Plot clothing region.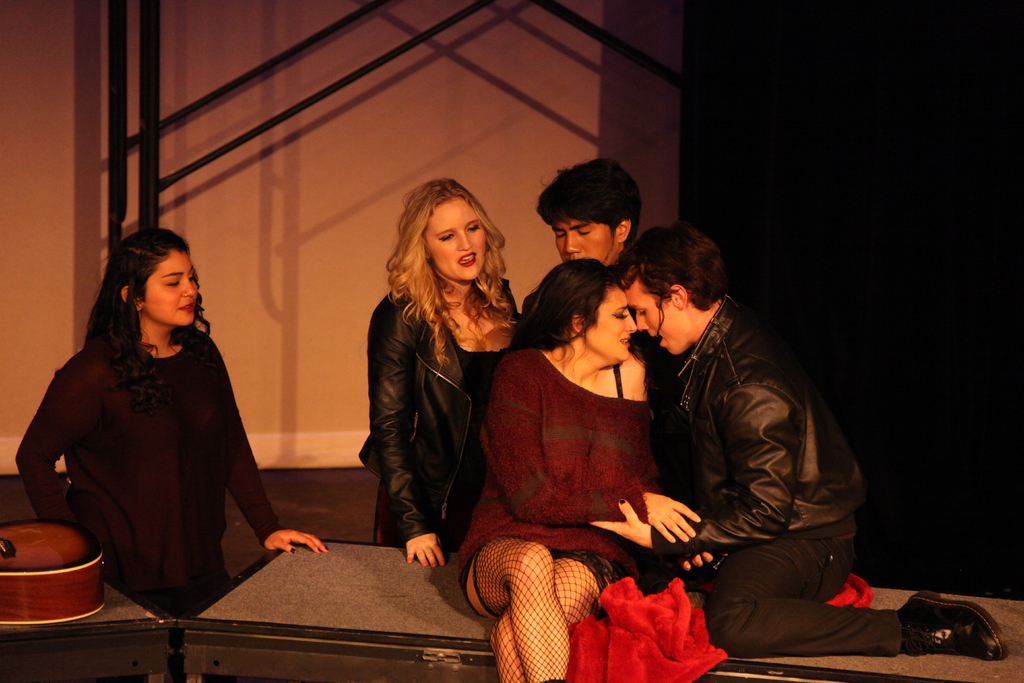
Plotted at 4 344 284 632.
